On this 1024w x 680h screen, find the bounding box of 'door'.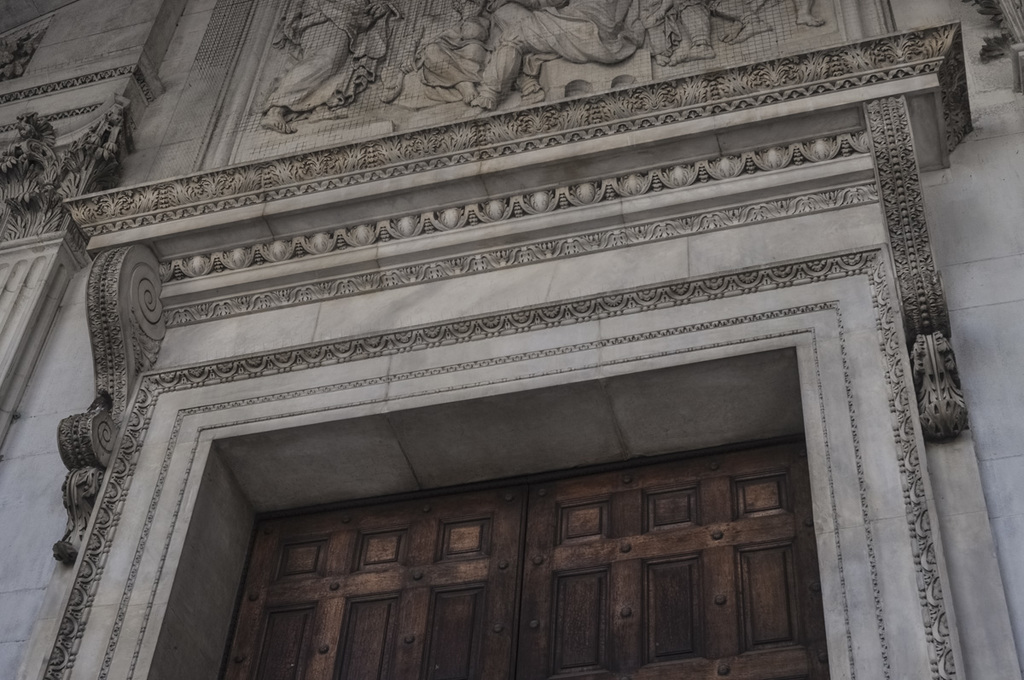
Bounding box: bbox=(210, 427, 827, 678).
